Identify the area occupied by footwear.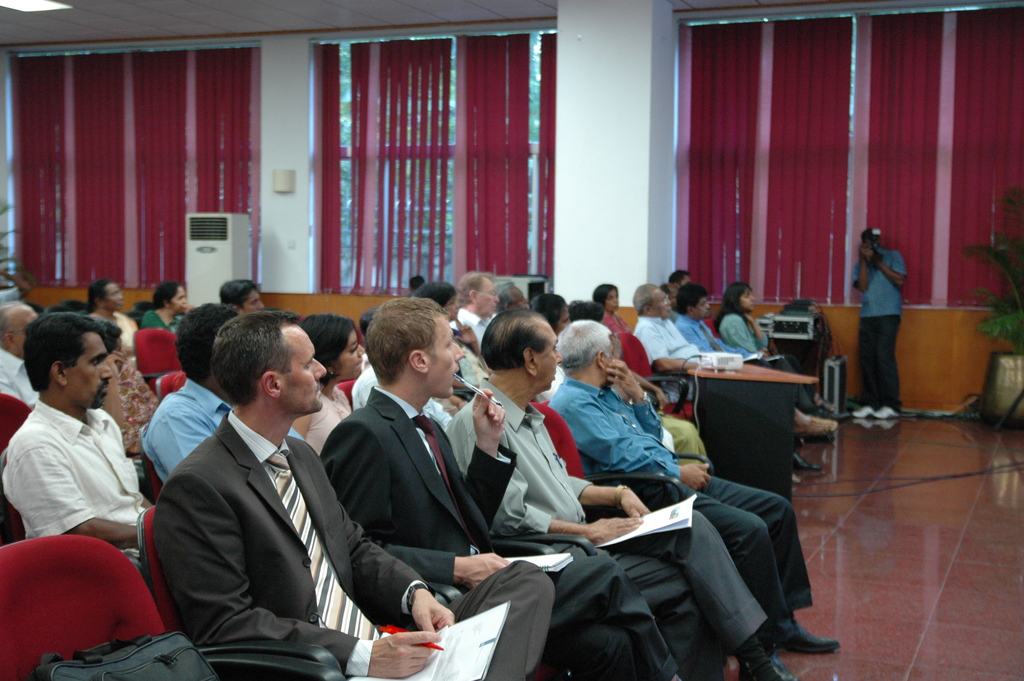
Area: {"left": 811, "top": 391, "right": 842, "bottom": 413}.
